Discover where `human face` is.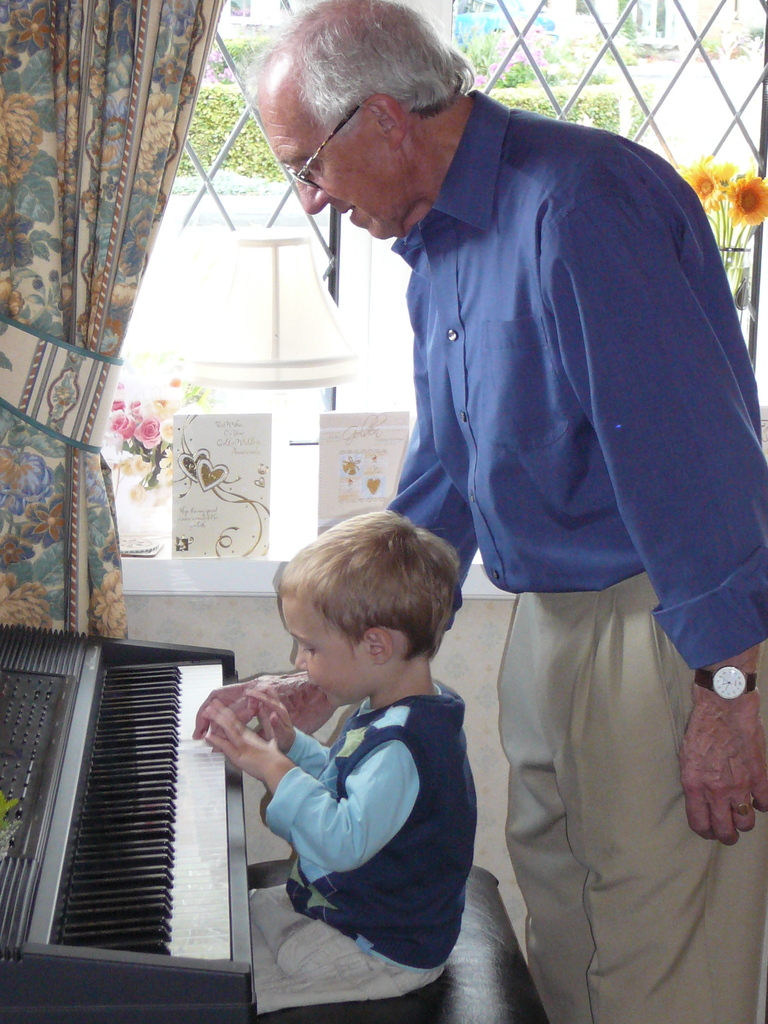
Discovered at (253, 102, 391, 239).
